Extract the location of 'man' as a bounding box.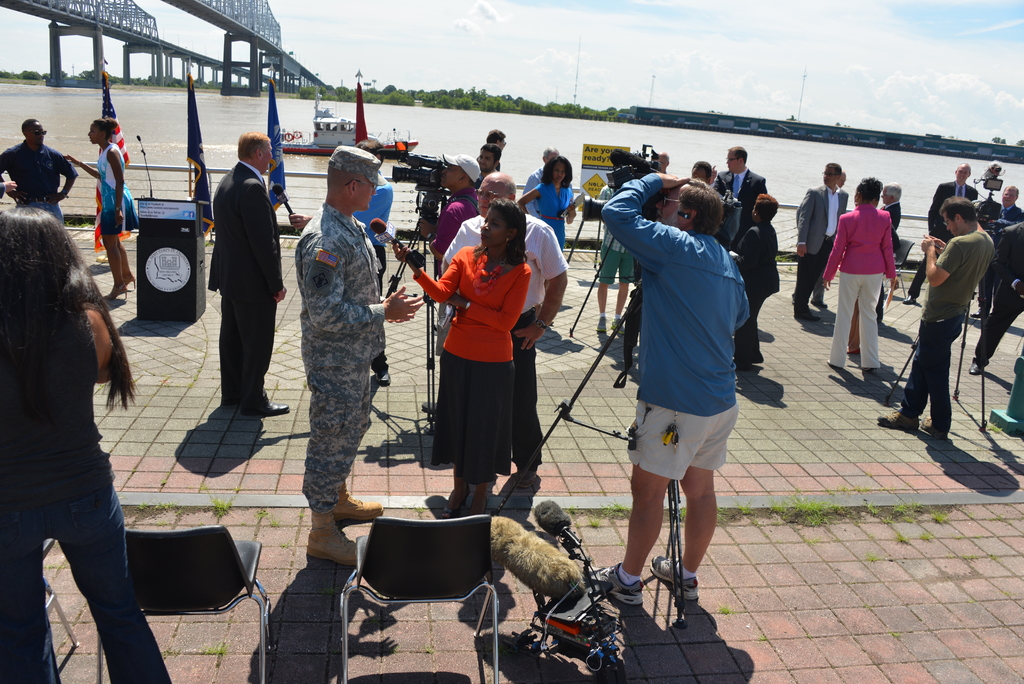
<region>598, 171, 749, 610</region>.
